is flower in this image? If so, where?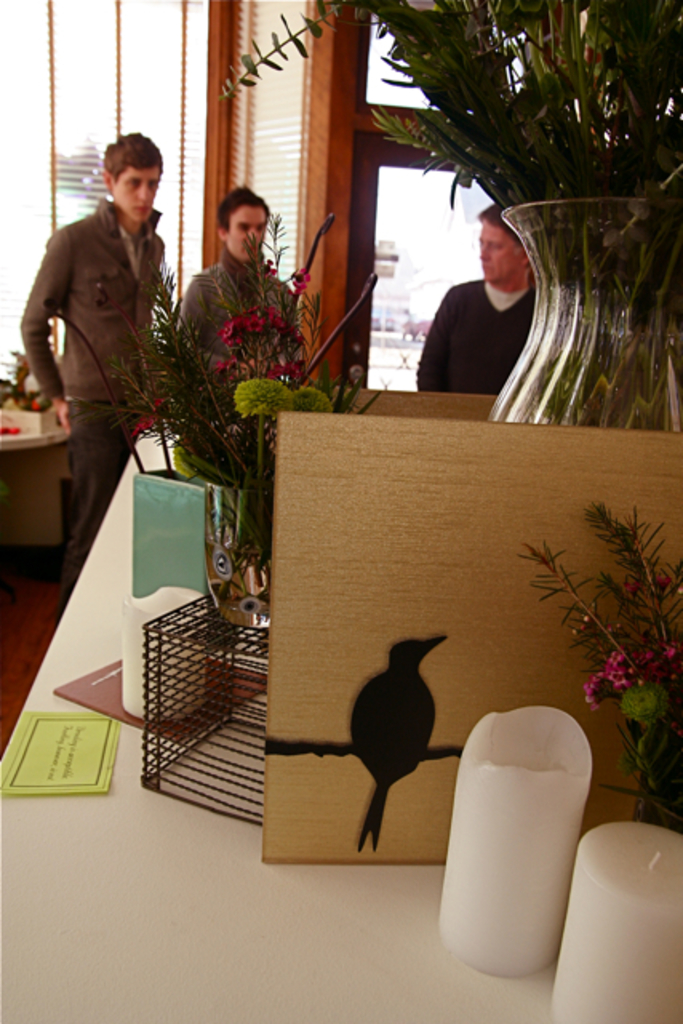
Yes, at pyautogui.locateOnScreen(656, 568, 673, 590).
